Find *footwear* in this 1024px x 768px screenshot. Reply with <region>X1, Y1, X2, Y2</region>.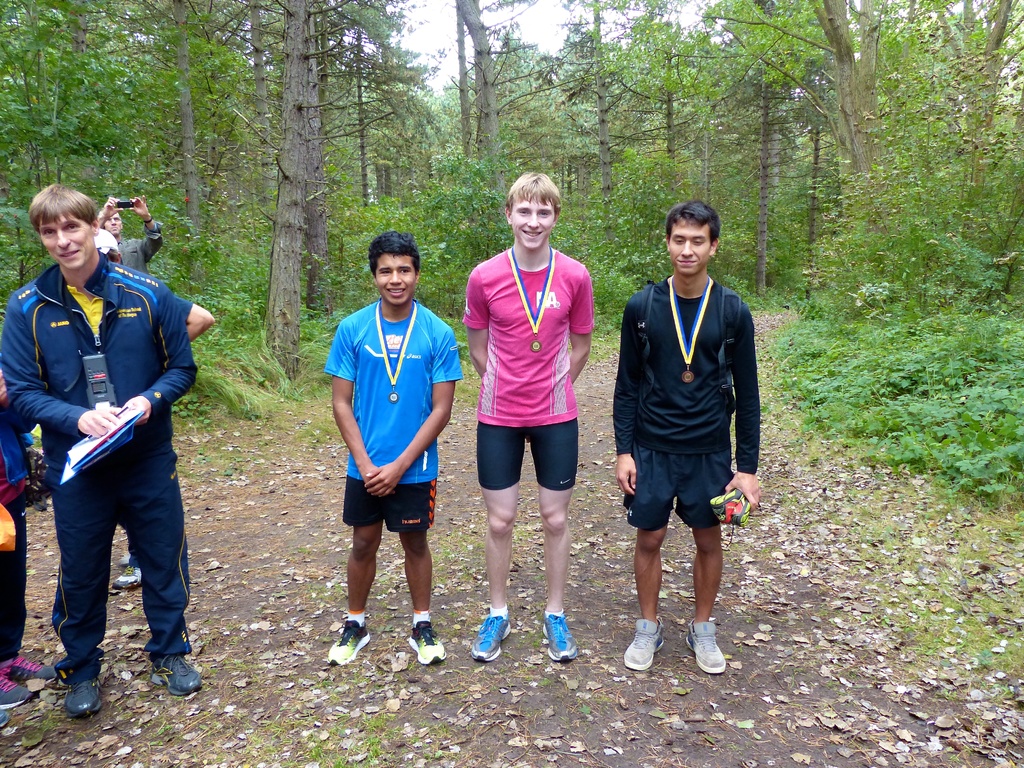
<region>623, 618, 664, 670</region>.
